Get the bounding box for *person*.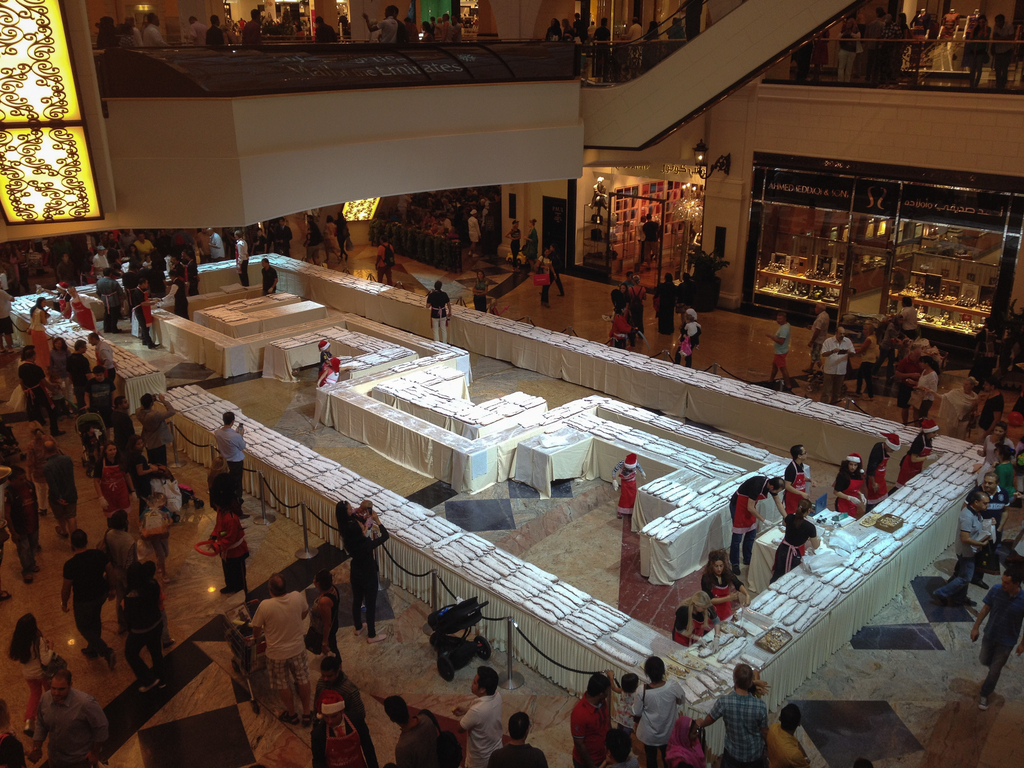
620 17 642 65.
